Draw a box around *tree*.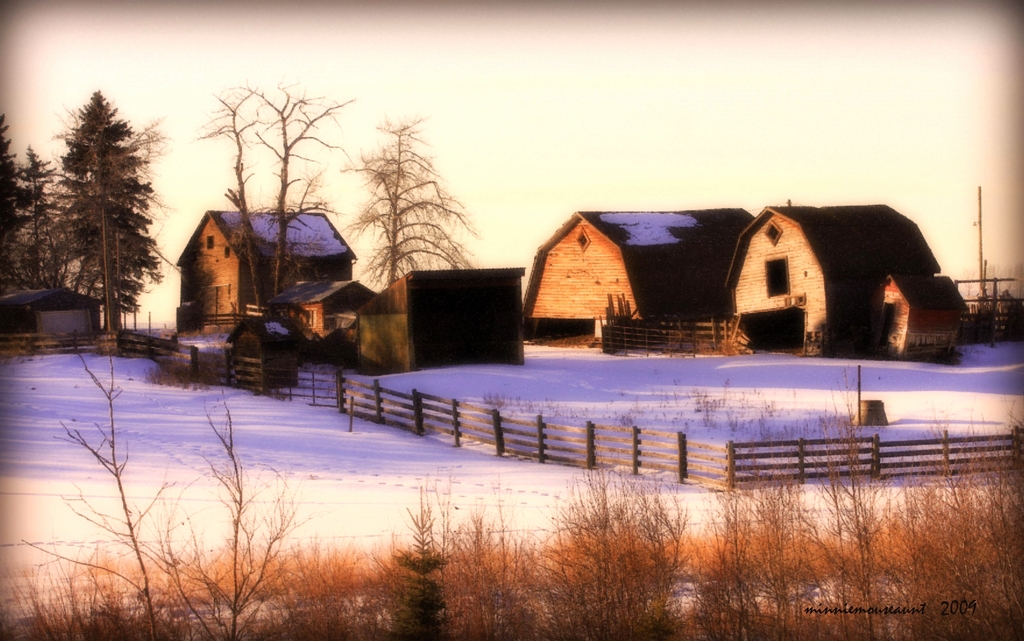
region(35, 76, 159, 345).
